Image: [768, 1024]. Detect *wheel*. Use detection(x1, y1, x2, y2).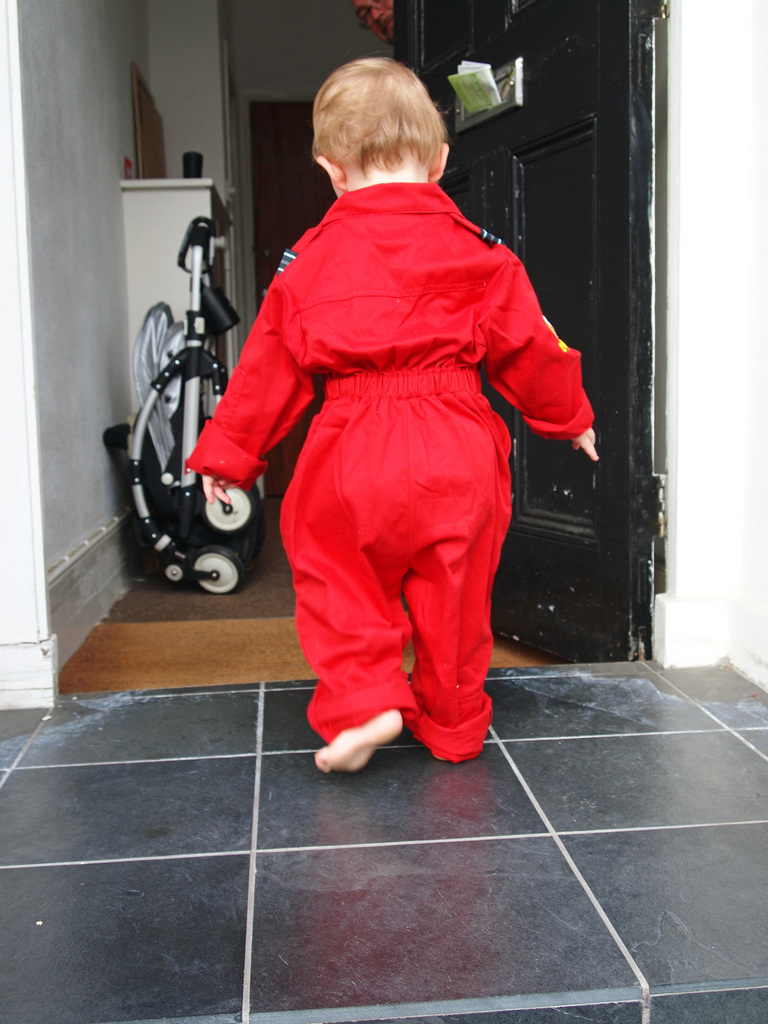
detection(189, 545, 240, 594).
